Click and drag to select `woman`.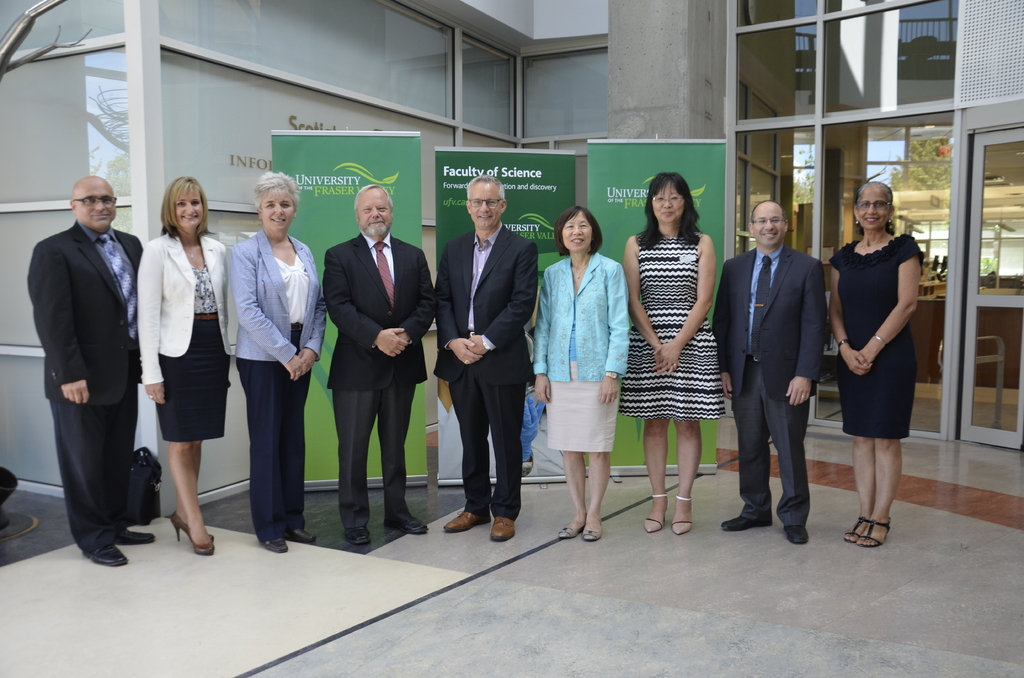
Selection: (136,174,228,558).
